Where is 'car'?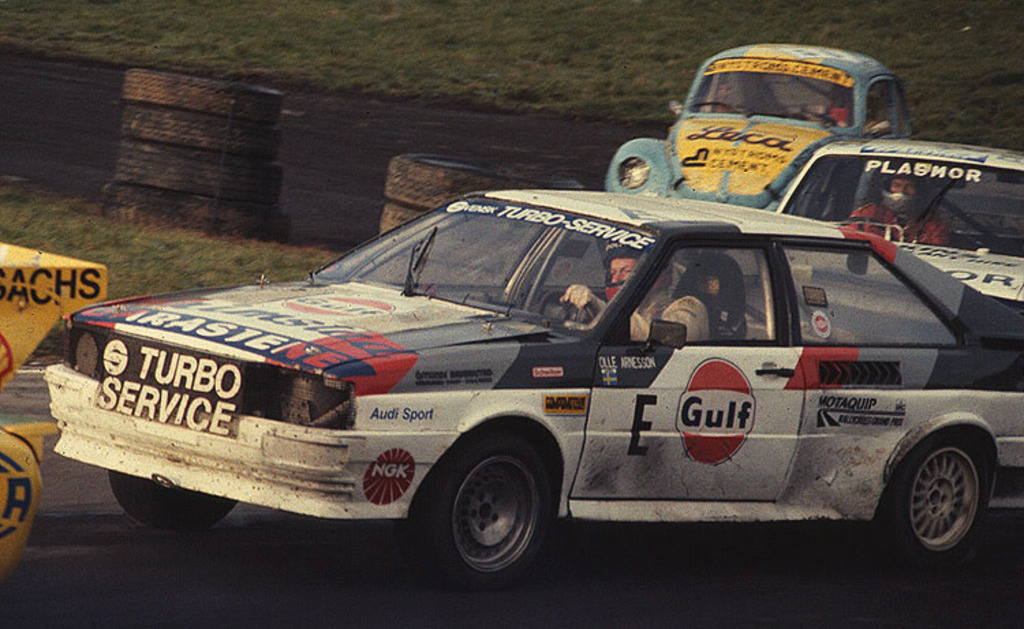
(705, 134, 1023, 310).
